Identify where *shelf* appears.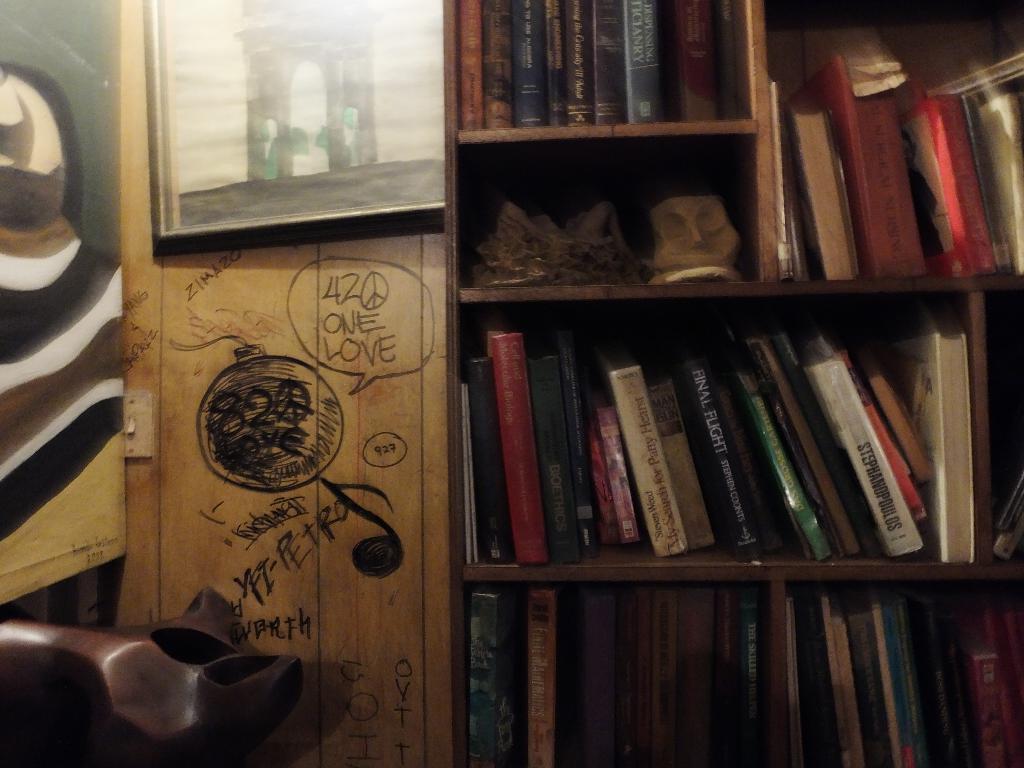
Appears at (445, 0, 753, 142).
